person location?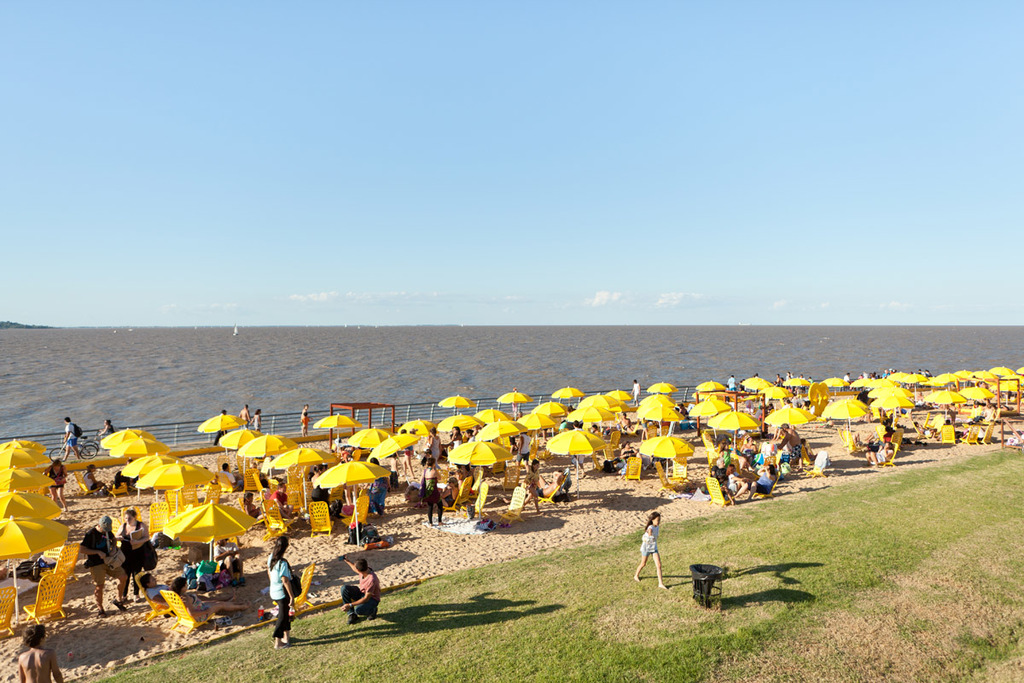
crop(769, 432, 802, 464)
